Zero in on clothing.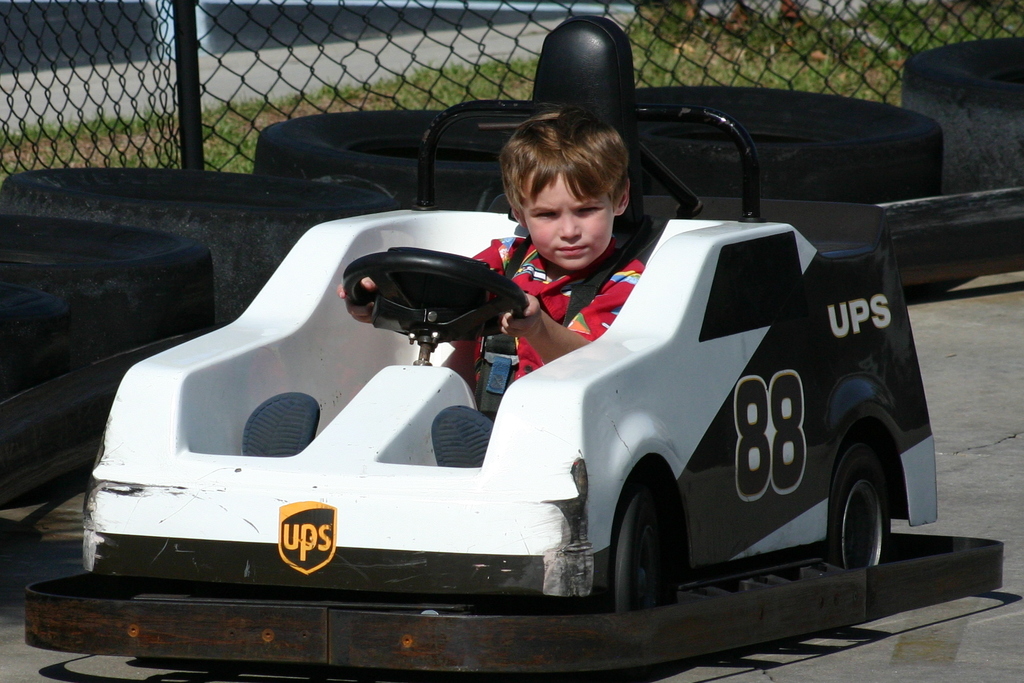
Zeroed in: crop(414, 231, 646, 404).
